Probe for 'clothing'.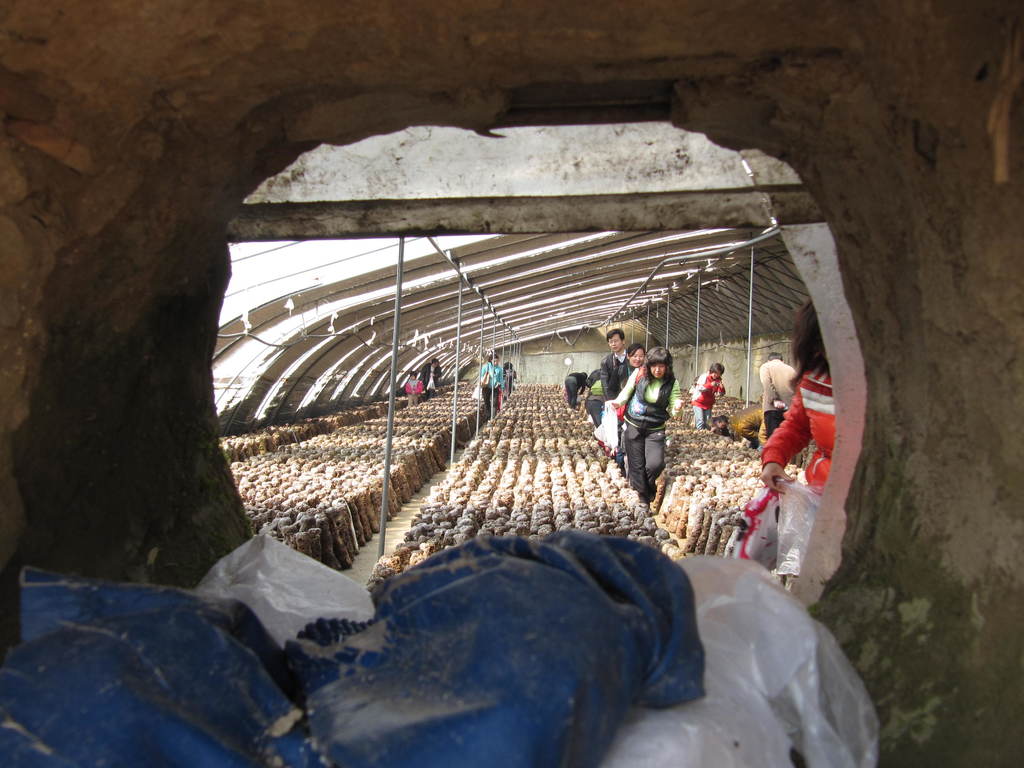
Probe result: Rect(424, 359, 444, 389).
